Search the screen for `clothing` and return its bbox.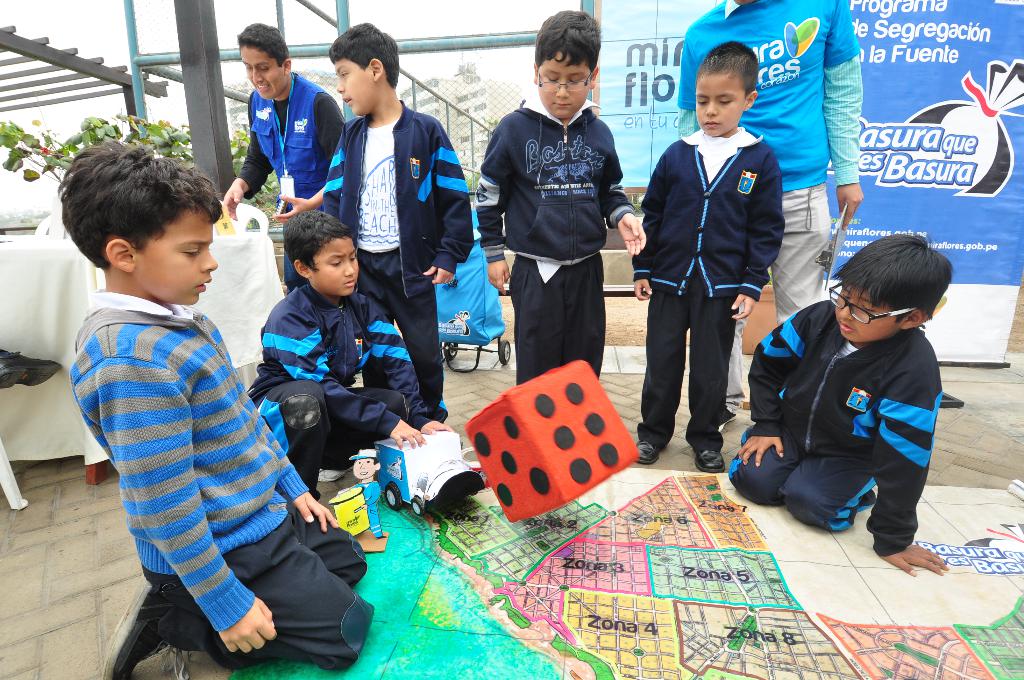
Found: (729, 292, 945, 553).
